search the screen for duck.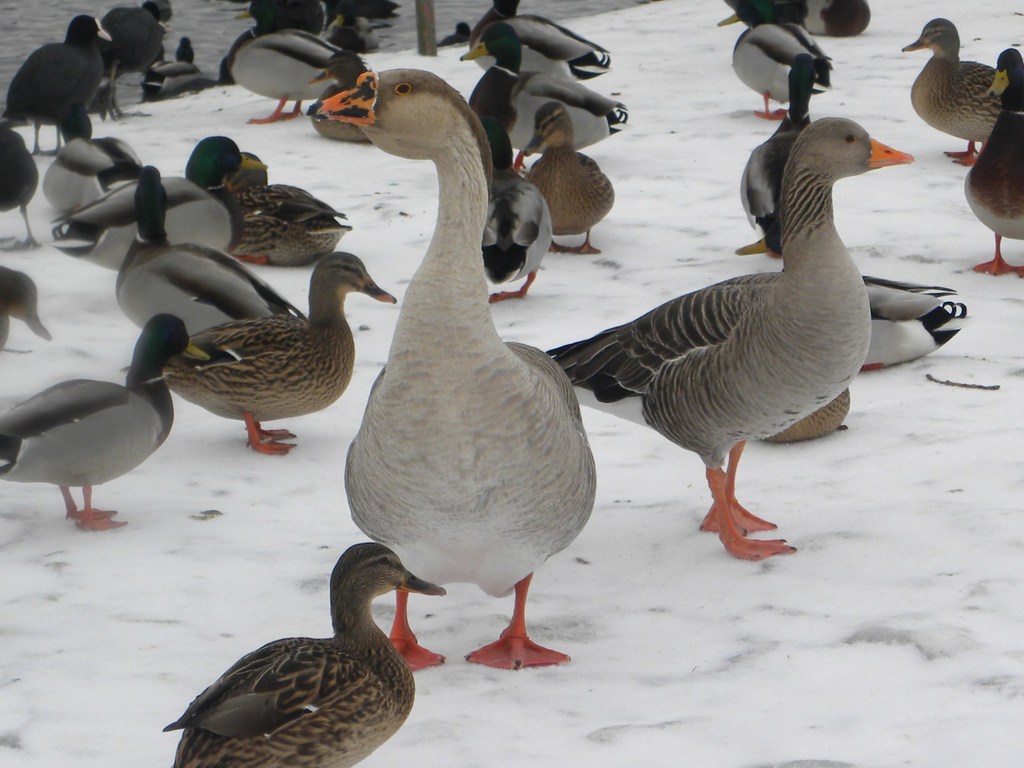
Found at [184,134,356,276].
